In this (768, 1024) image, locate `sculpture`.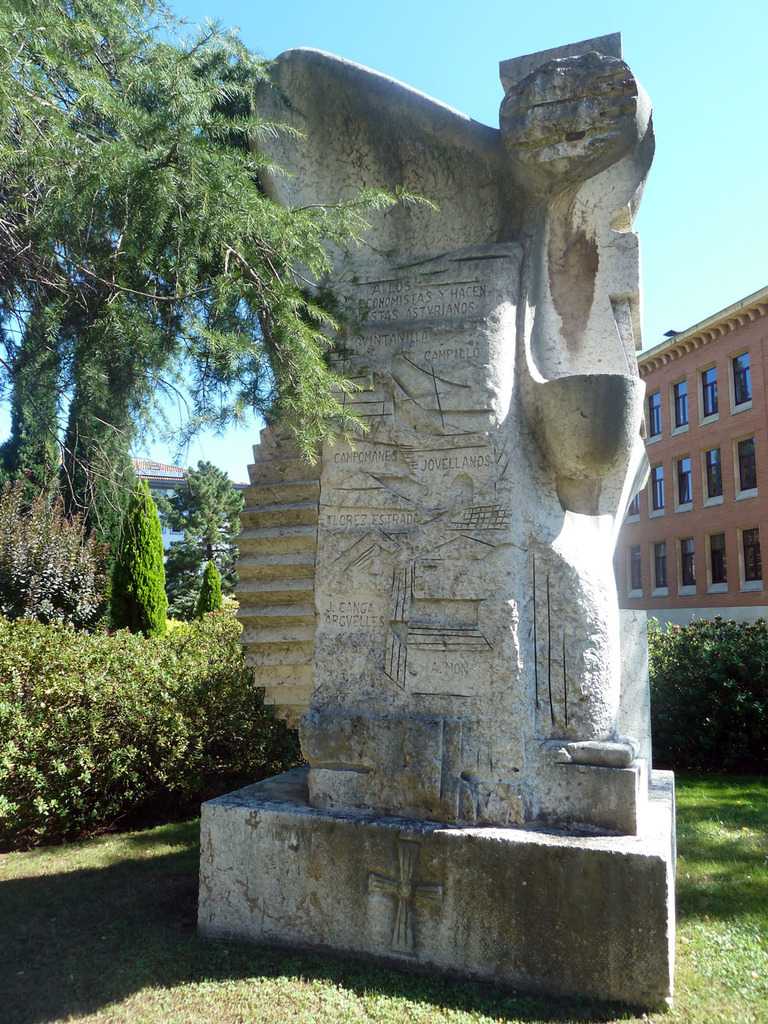
Bounding box: (171, 12, 671, 850).
